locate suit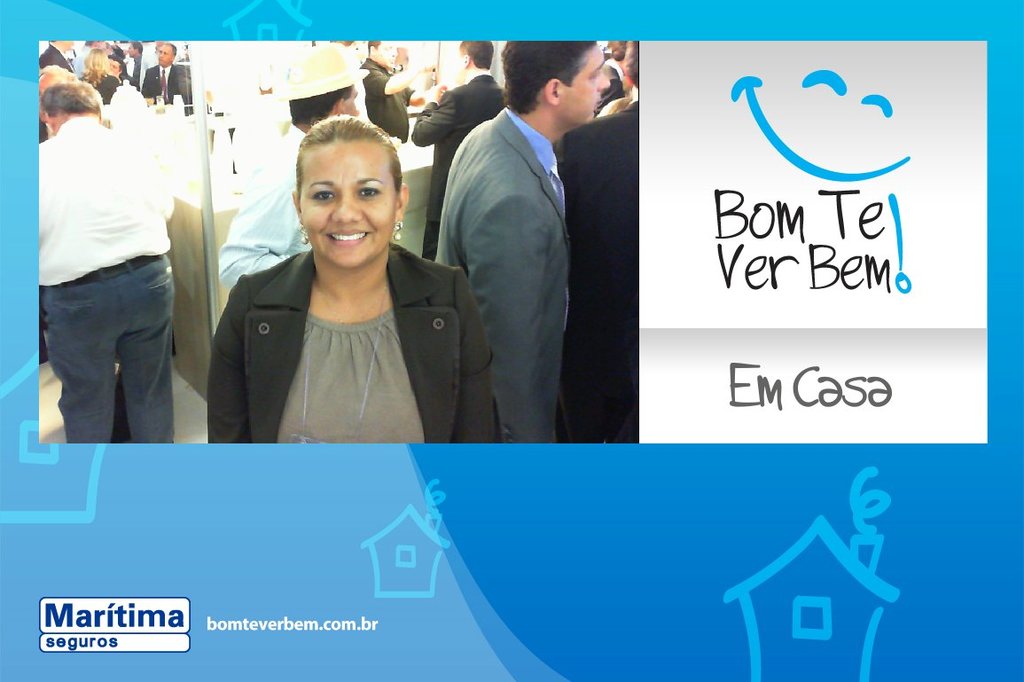
[x1=547, y1=100, x2=645, y2=443]
